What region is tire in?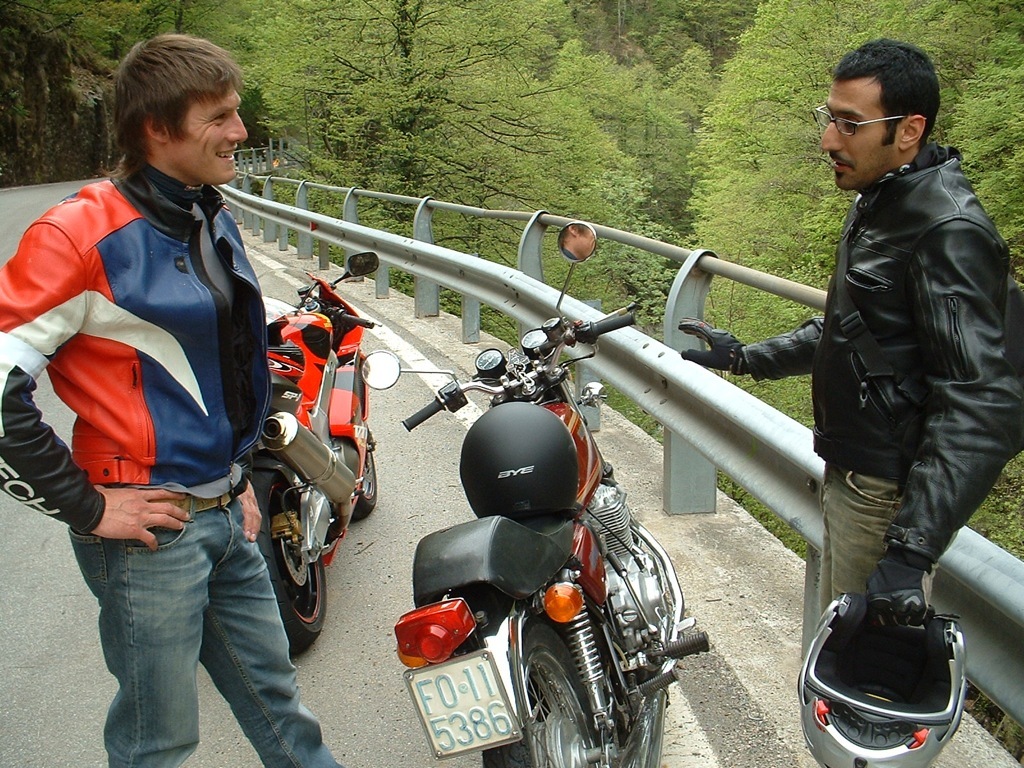
256, 468, 328, 654.
